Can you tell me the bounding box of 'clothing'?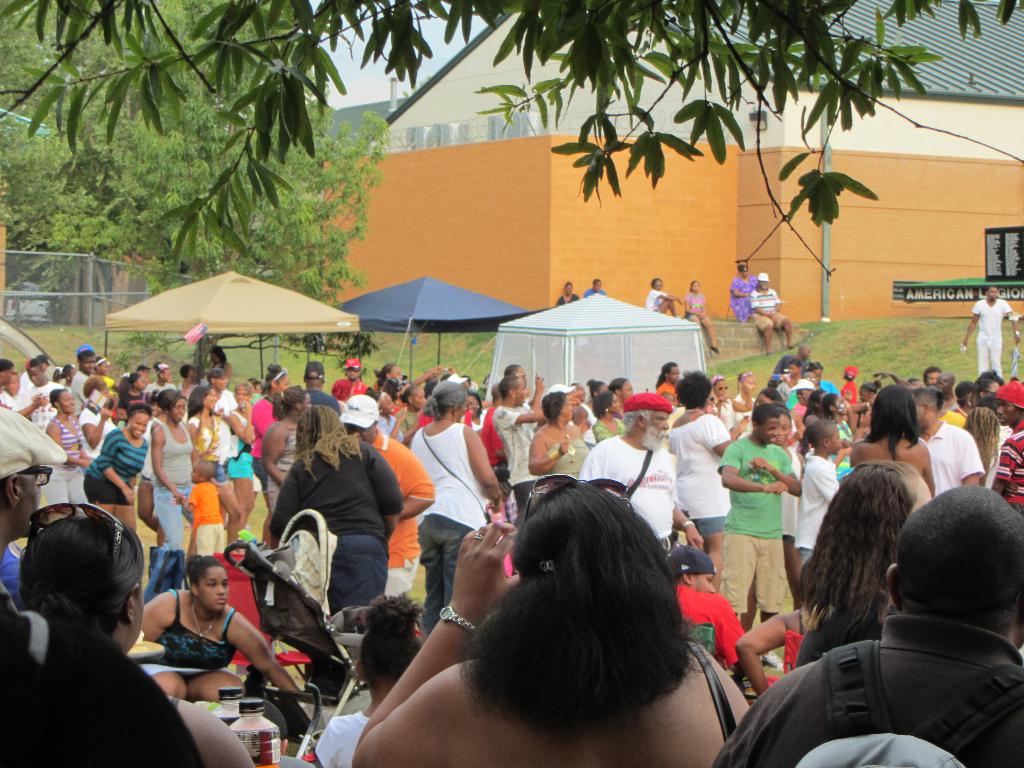
40/458/81/513.
